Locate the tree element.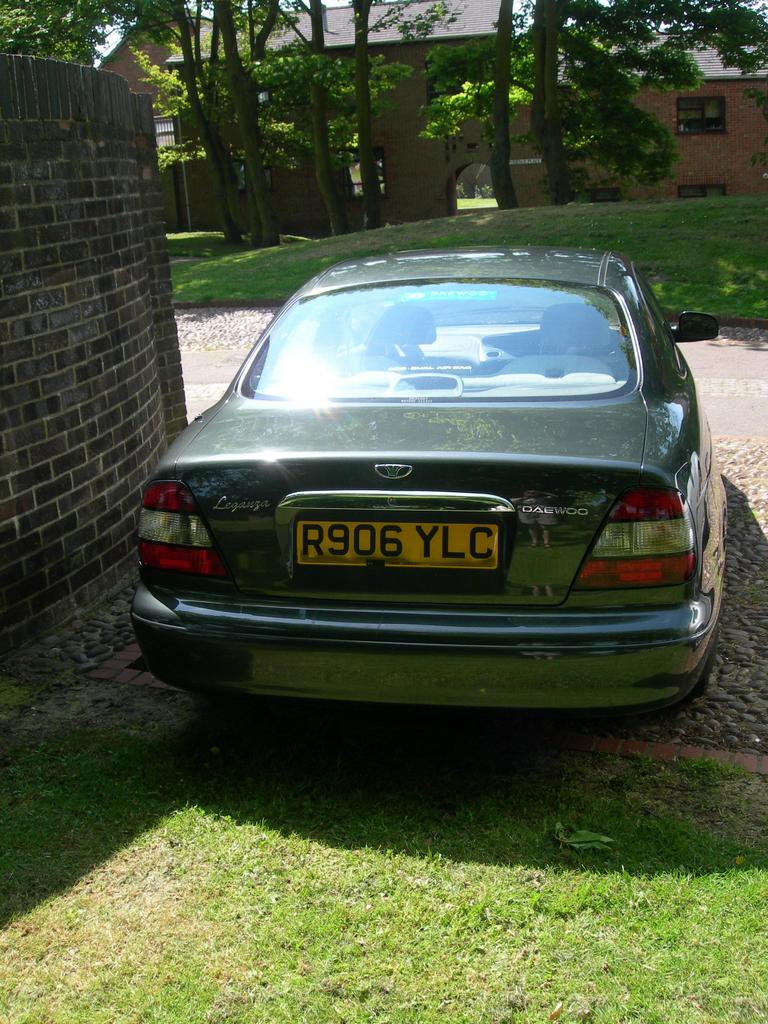
Element bbox: l=0, t=0, r=128, b=58.
